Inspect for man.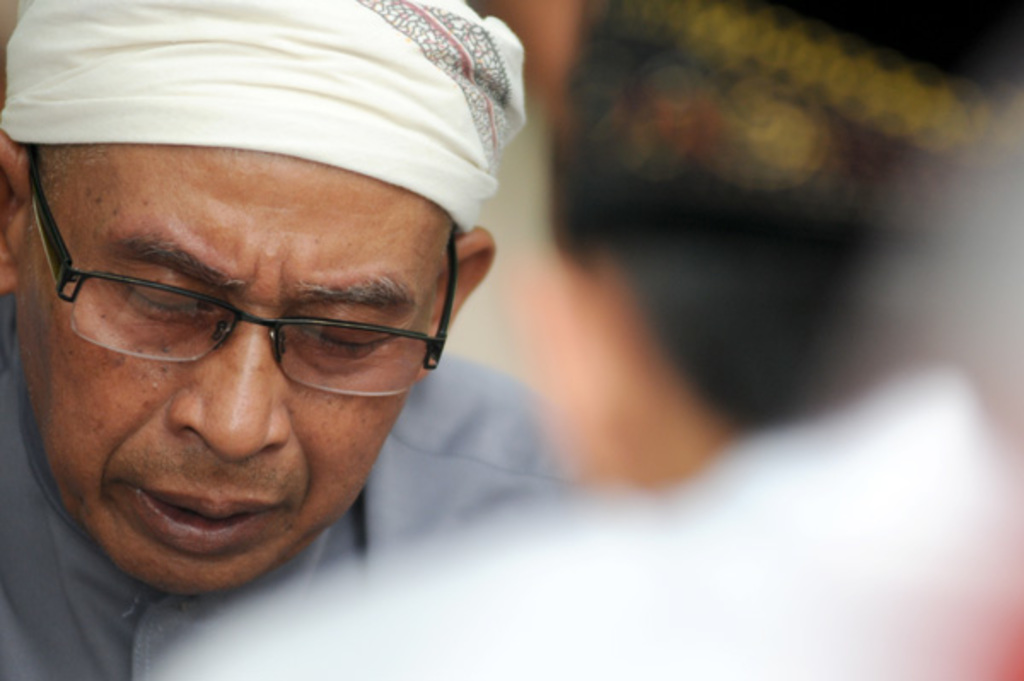
Inspection: bbox=(0, 0, 587, 679).
